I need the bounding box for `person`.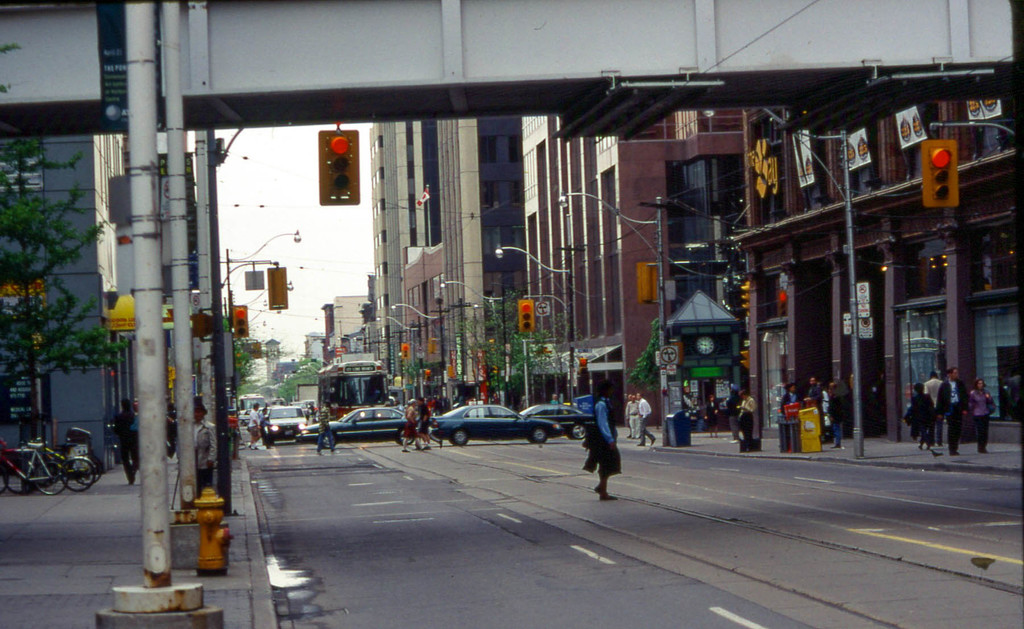
Here it is: region(737, 390, 762, 452).
